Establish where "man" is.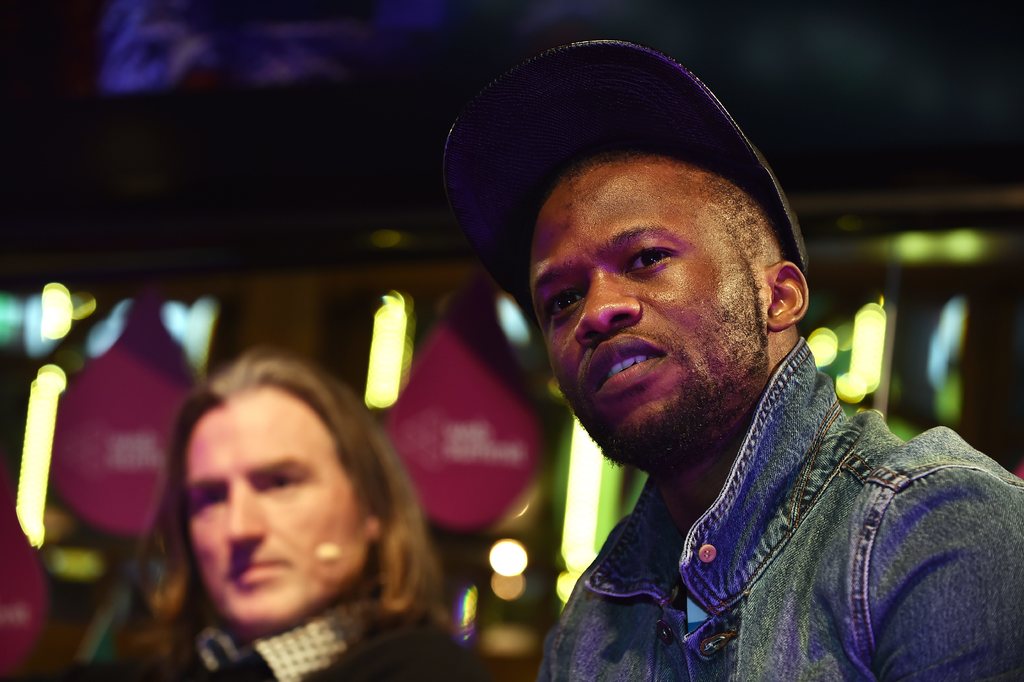
Established at (415, 72, 994, 681).
